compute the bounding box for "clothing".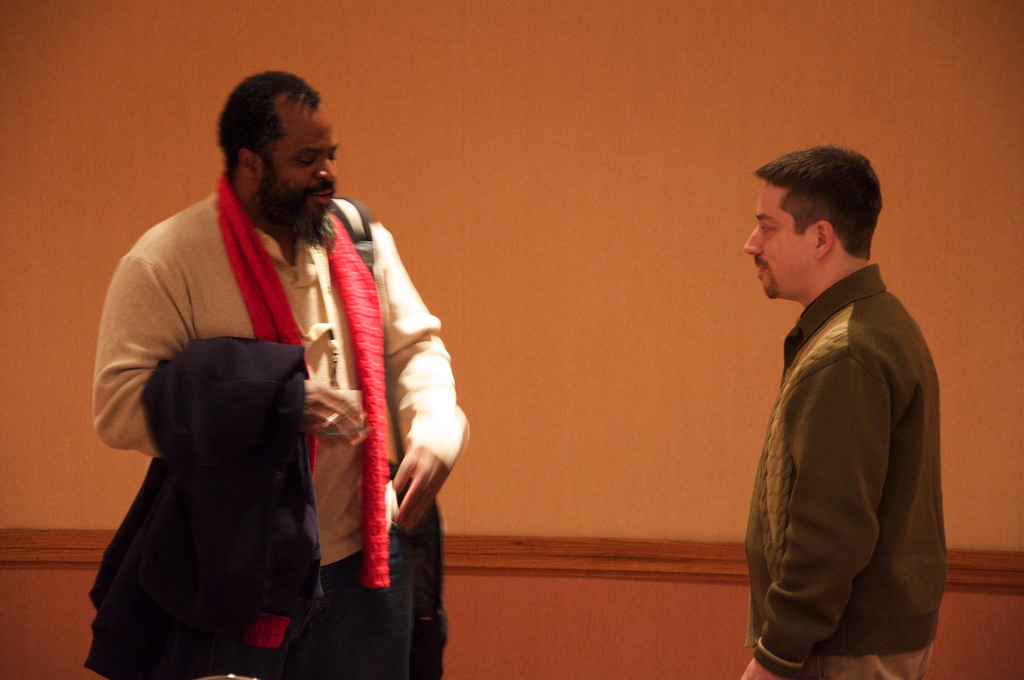
box=[303, 505, 418, 675].
